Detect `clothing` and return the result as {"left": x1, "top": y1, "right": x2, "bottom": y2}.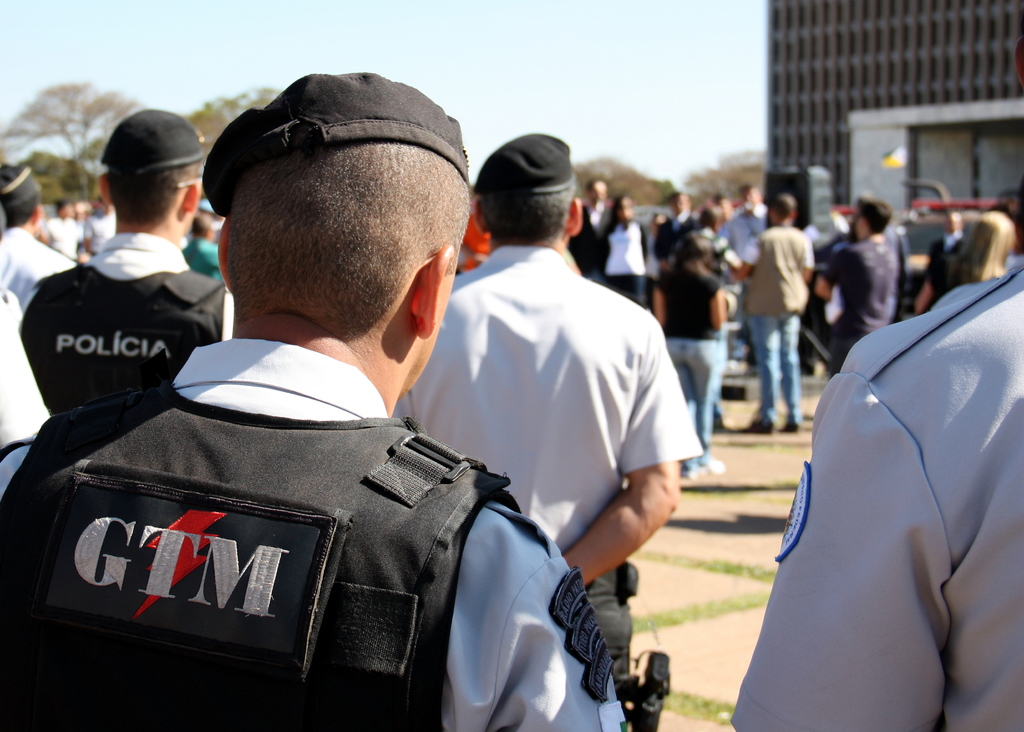
{"left": 82, "top": 209, "right": 116, "bottom": 257}.
